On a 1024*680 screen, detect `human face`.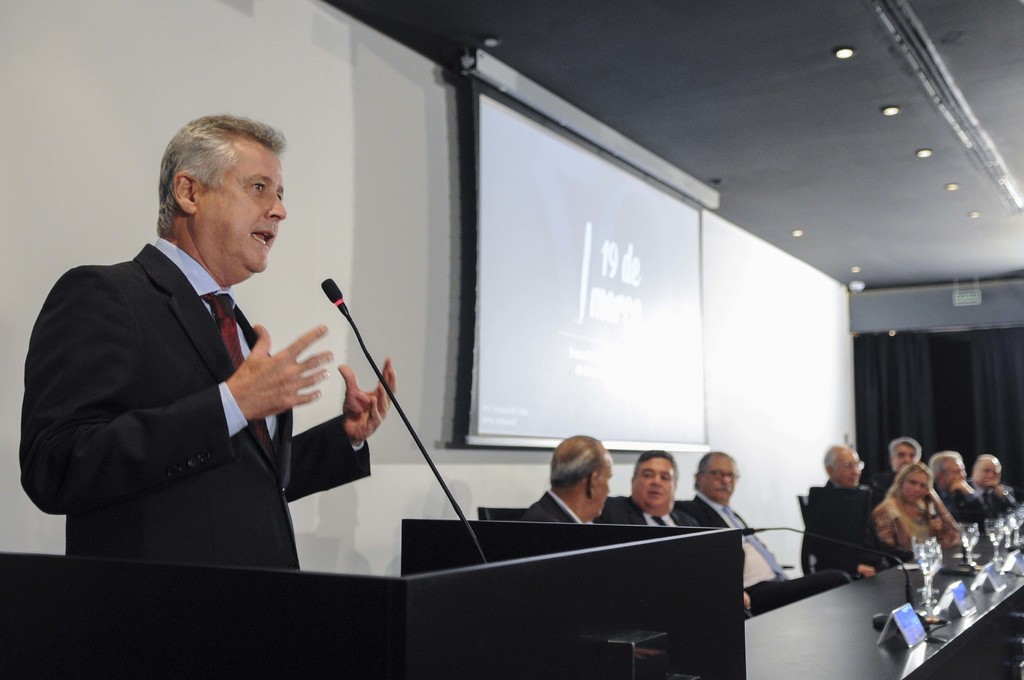
(x1=903, y1=471, x2=924, y2=505).
